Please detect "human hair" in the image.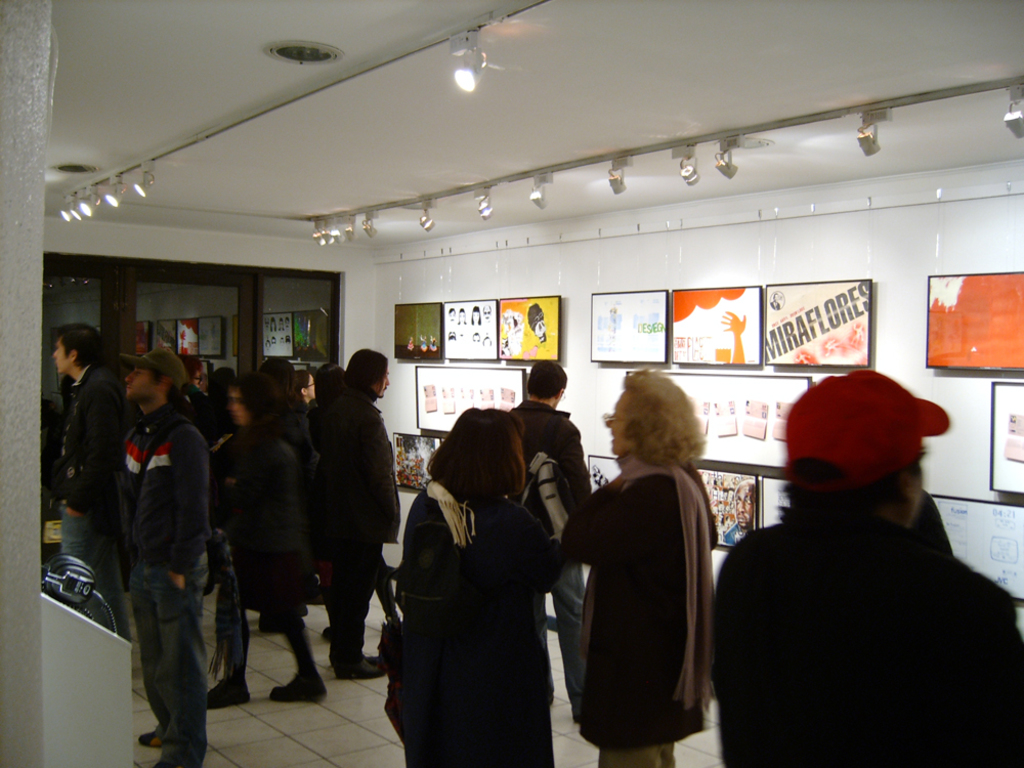
<box>289,370,309,401</box>.
